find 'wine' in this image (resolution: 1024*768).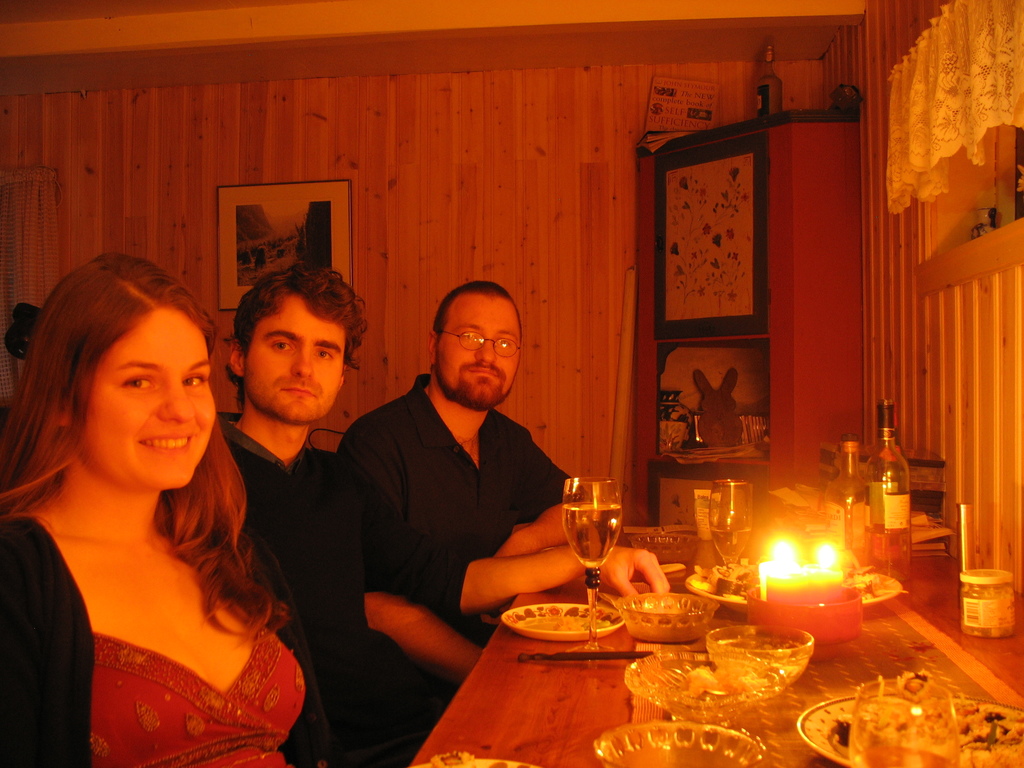
{"x1": 850, "y1": 746, "x2": 954, "y2": 767}.
